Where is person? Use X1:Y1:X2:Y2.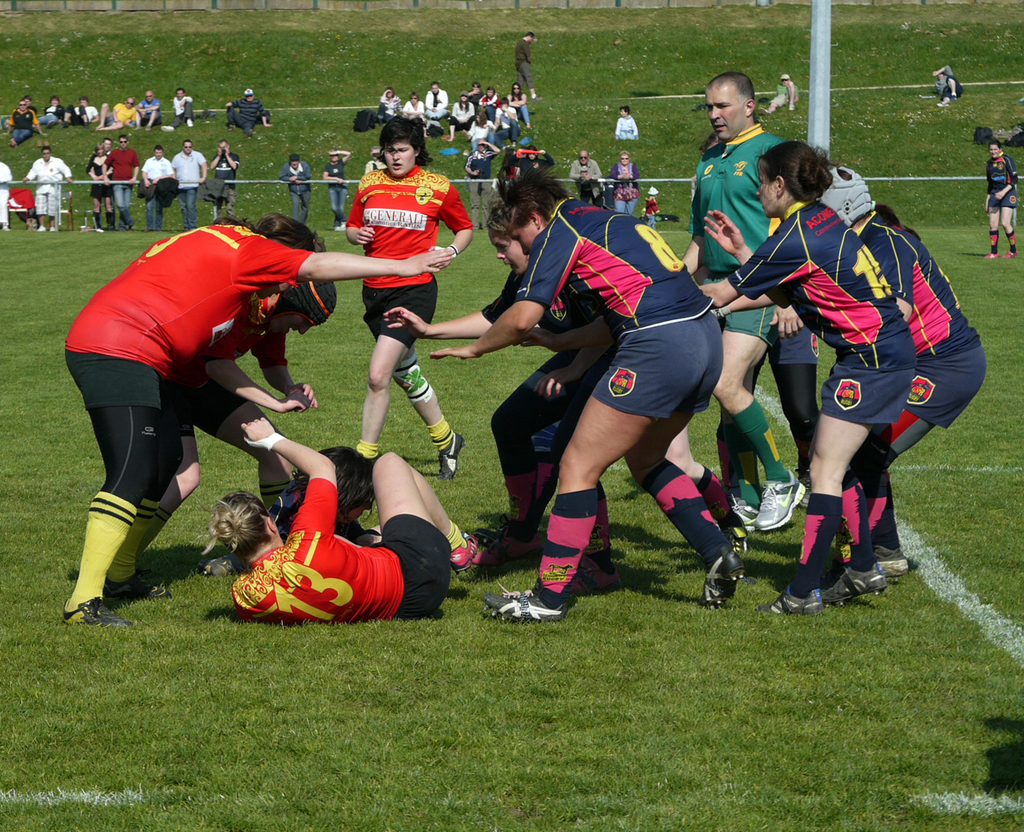
401:90:426:124.
